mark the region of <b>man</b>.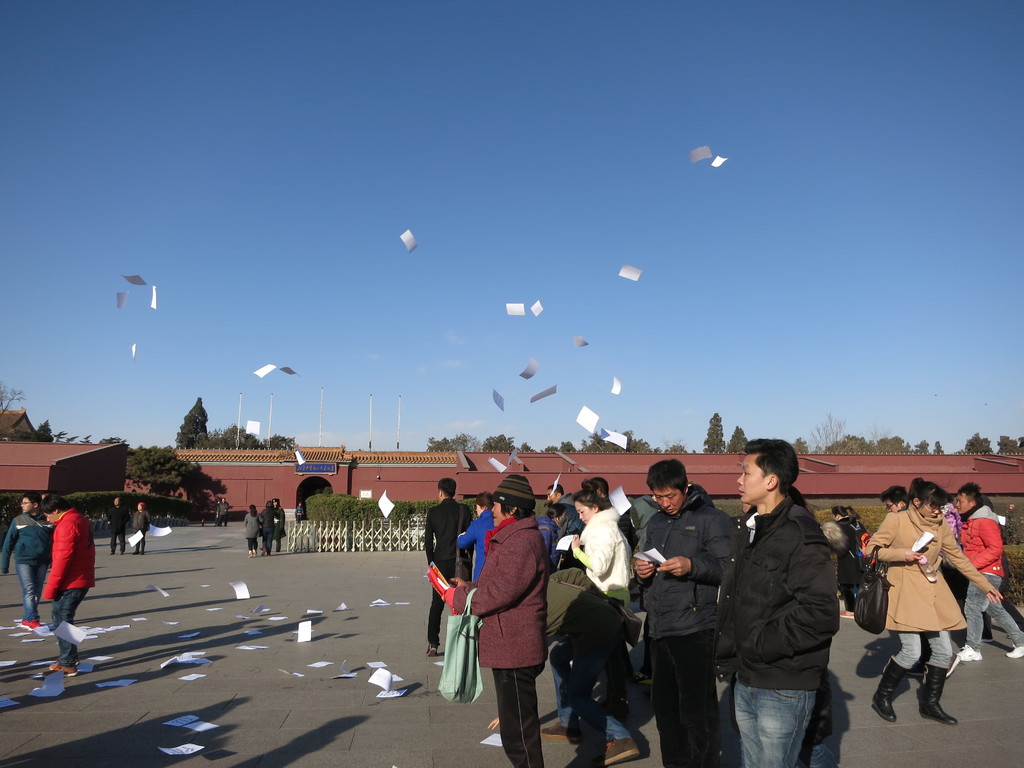
Region: rect(215, 499, 228, 527).
